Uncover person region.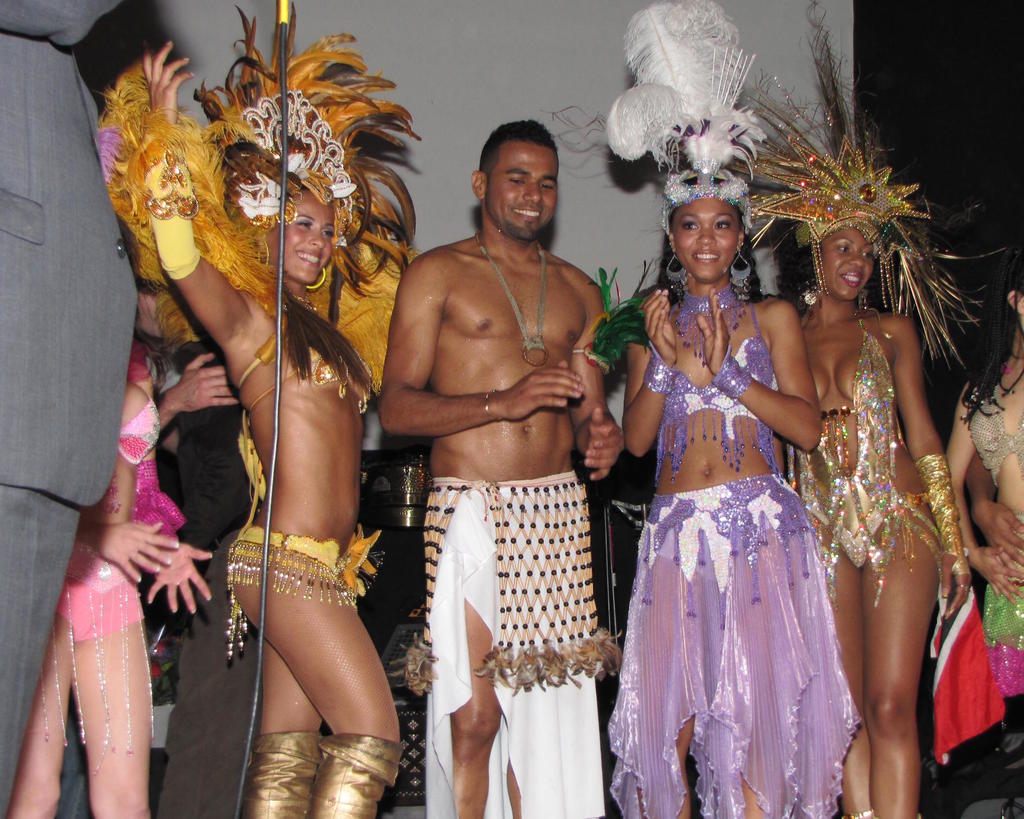
Uncovered: (942,263,1023,690).
